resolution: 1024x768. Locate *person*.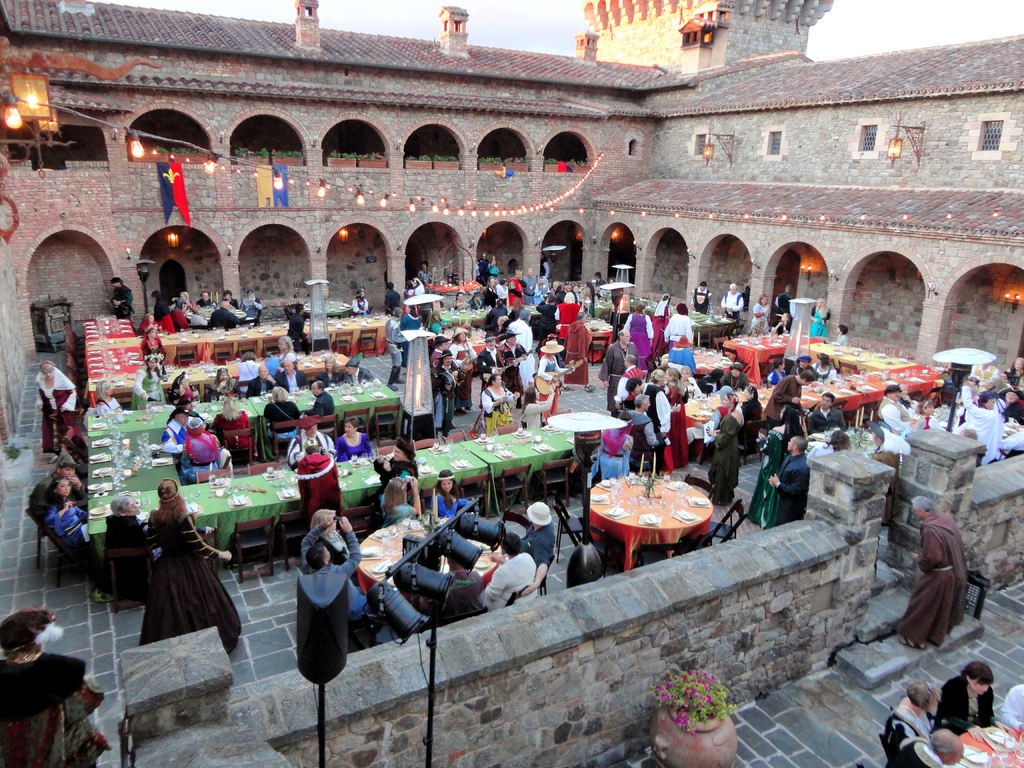
[36, 363, 81, 454].
